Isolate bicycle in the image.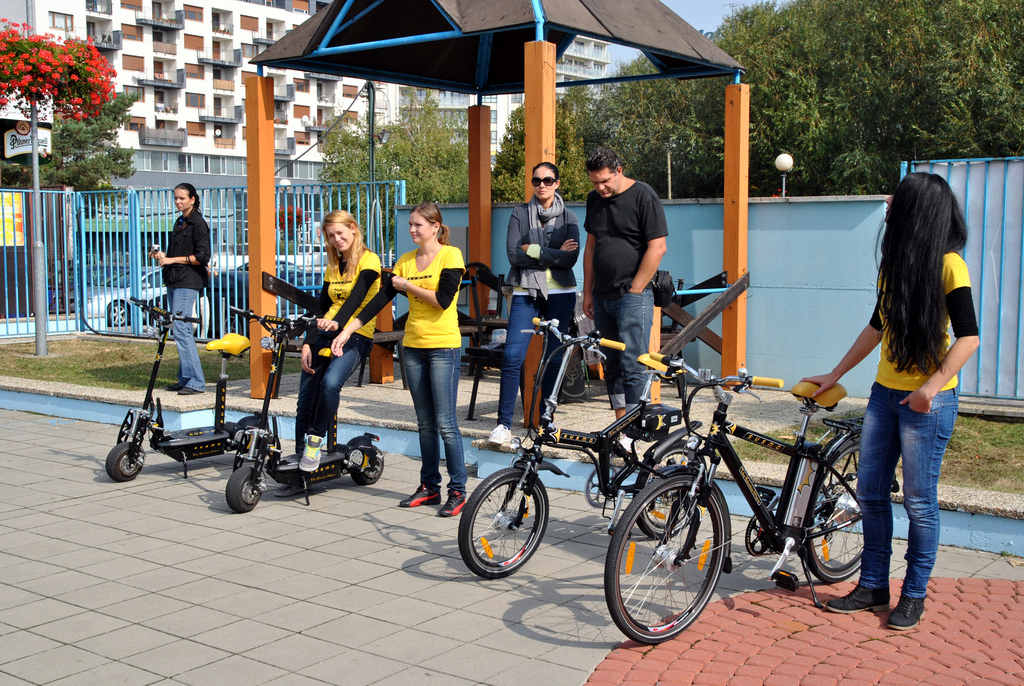
Isolated region: Rect(457, 314, 709, 580).
